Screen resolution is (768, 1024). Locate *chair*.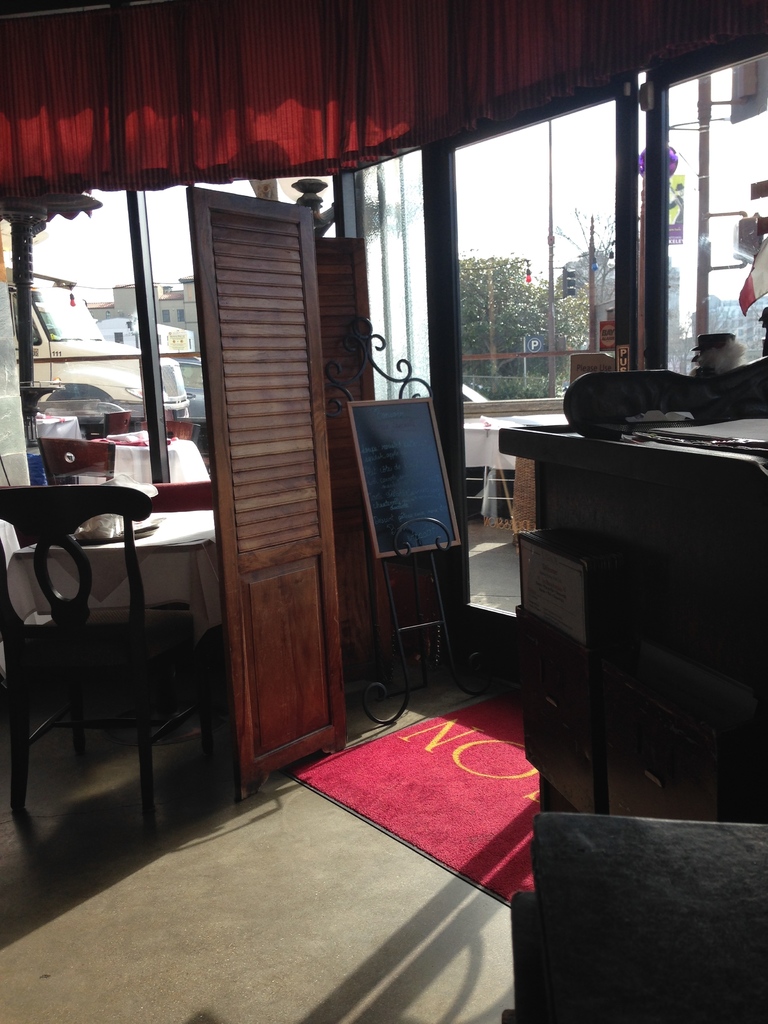
(left=15, top=417, right=225, bottom=849).
